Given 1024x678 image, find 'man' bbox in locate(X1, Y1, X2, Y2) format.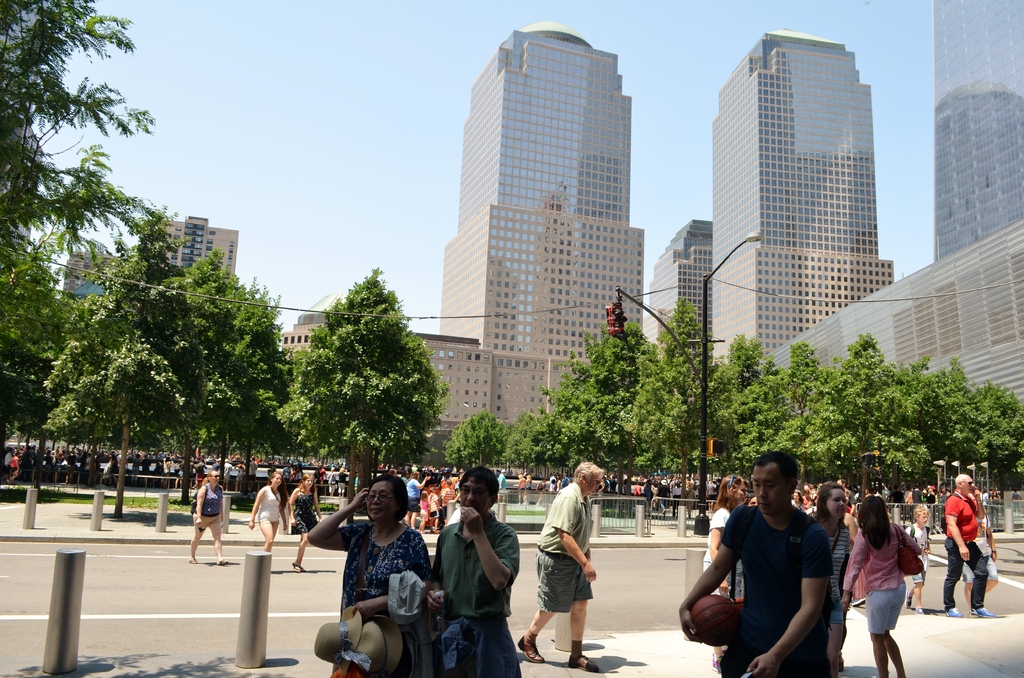
locate(691, 460, 849, 672).
